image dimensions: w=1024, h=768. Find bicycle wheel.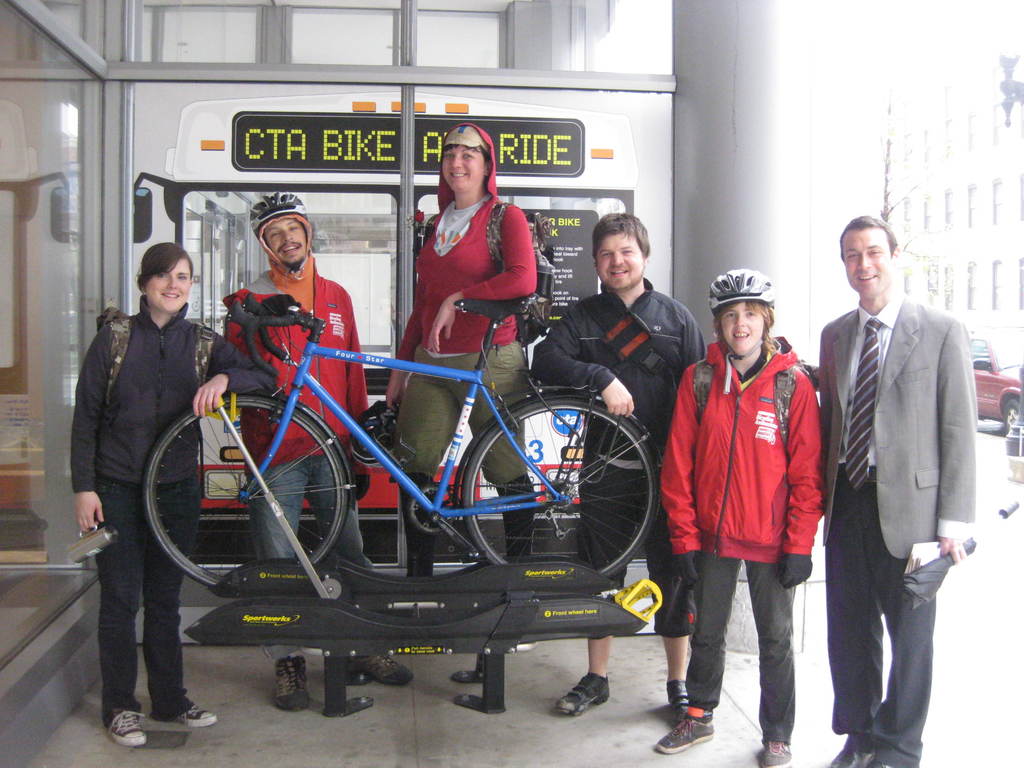
(143,394,349,588).
